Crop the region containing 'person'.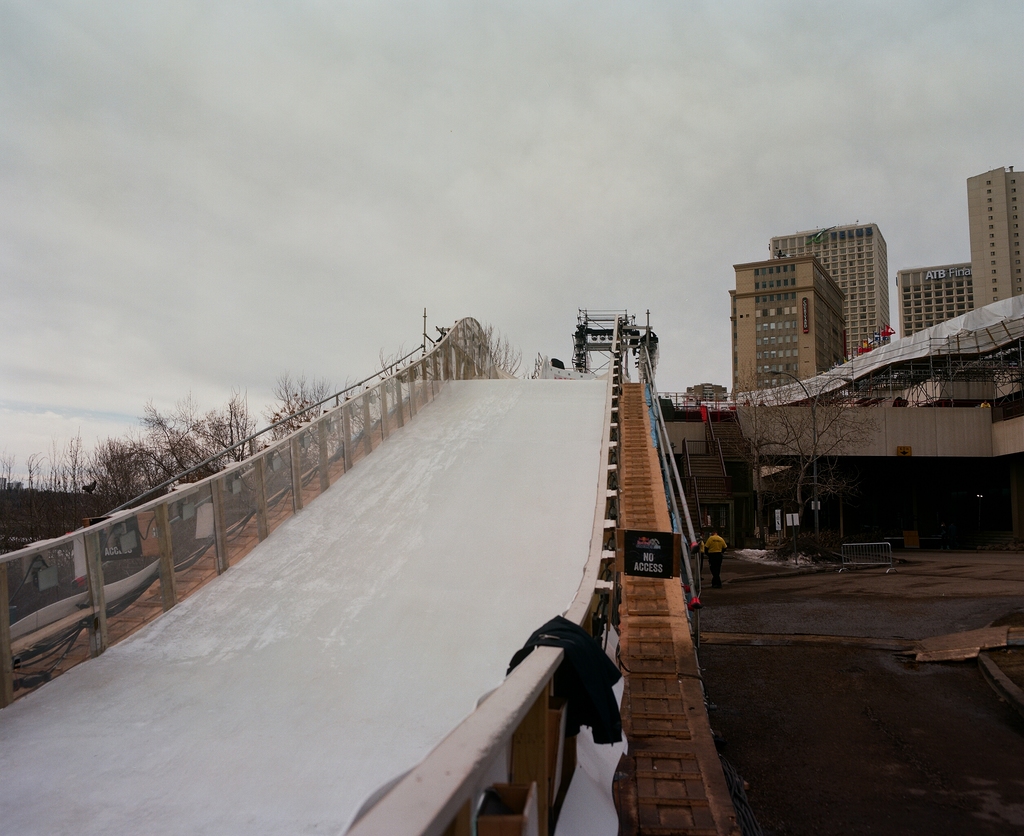
Crop region: (left=703, top=531, right=731, bottom=583).
